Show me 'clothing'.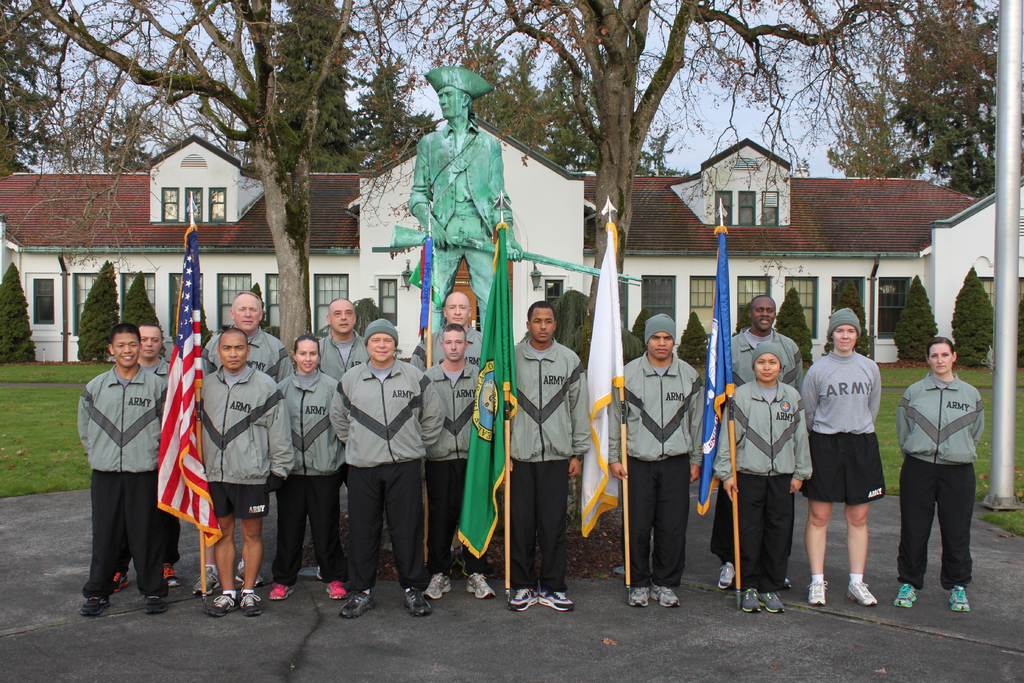
'clothing' is here: [271,389,349,584].
